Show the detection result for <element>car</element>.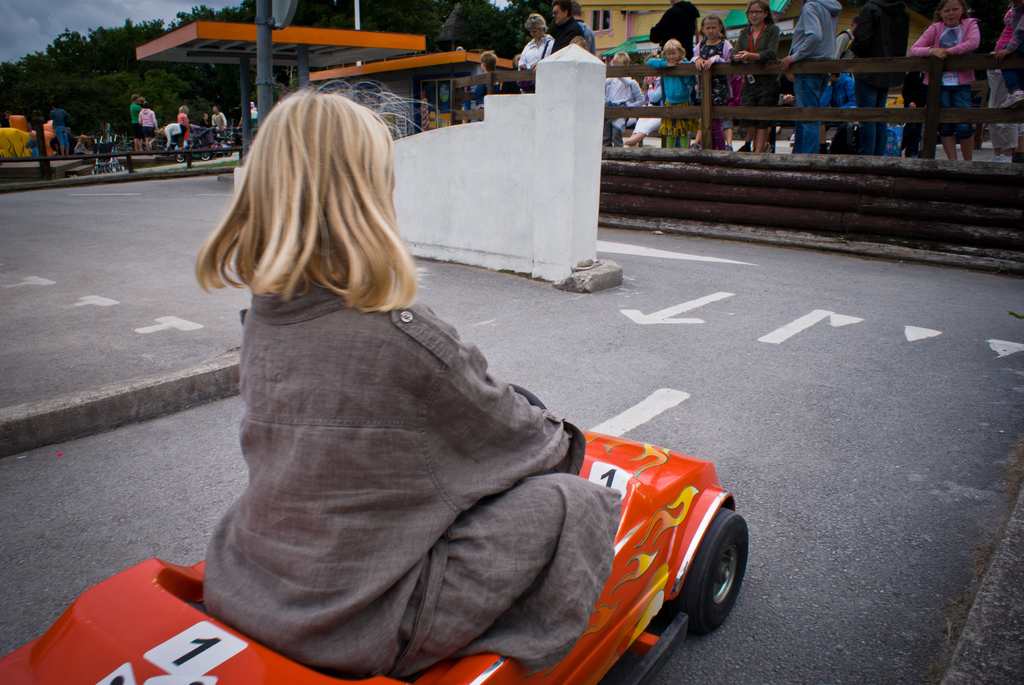
rect(0, 429, 748, 684).
